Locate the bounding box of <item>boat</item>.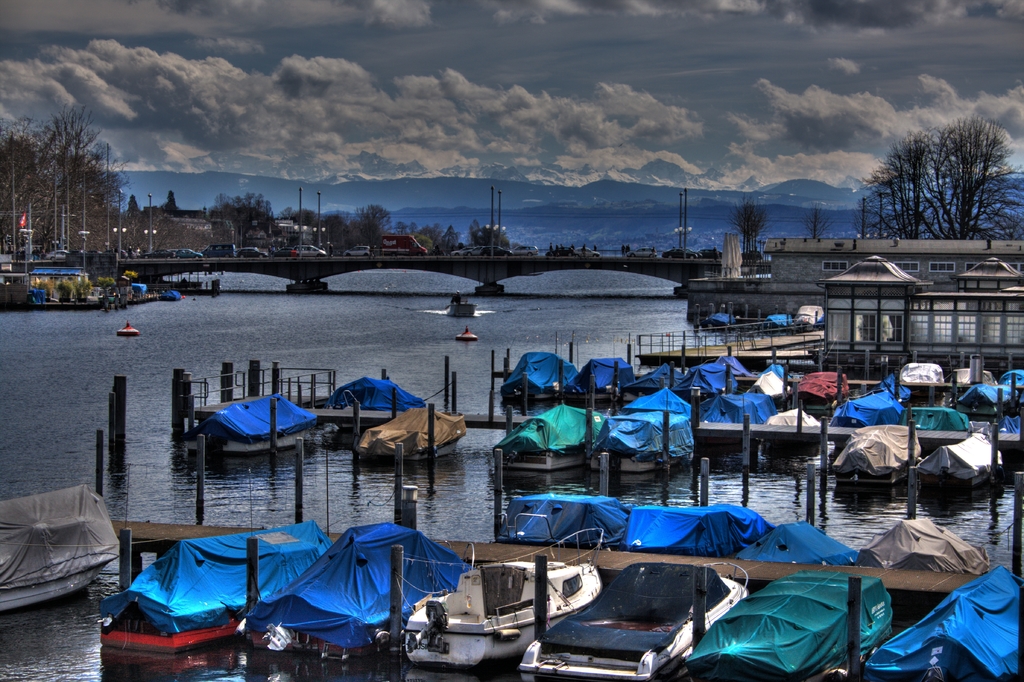
Bounding box: <region>897, 359, 947, 384</region>.
